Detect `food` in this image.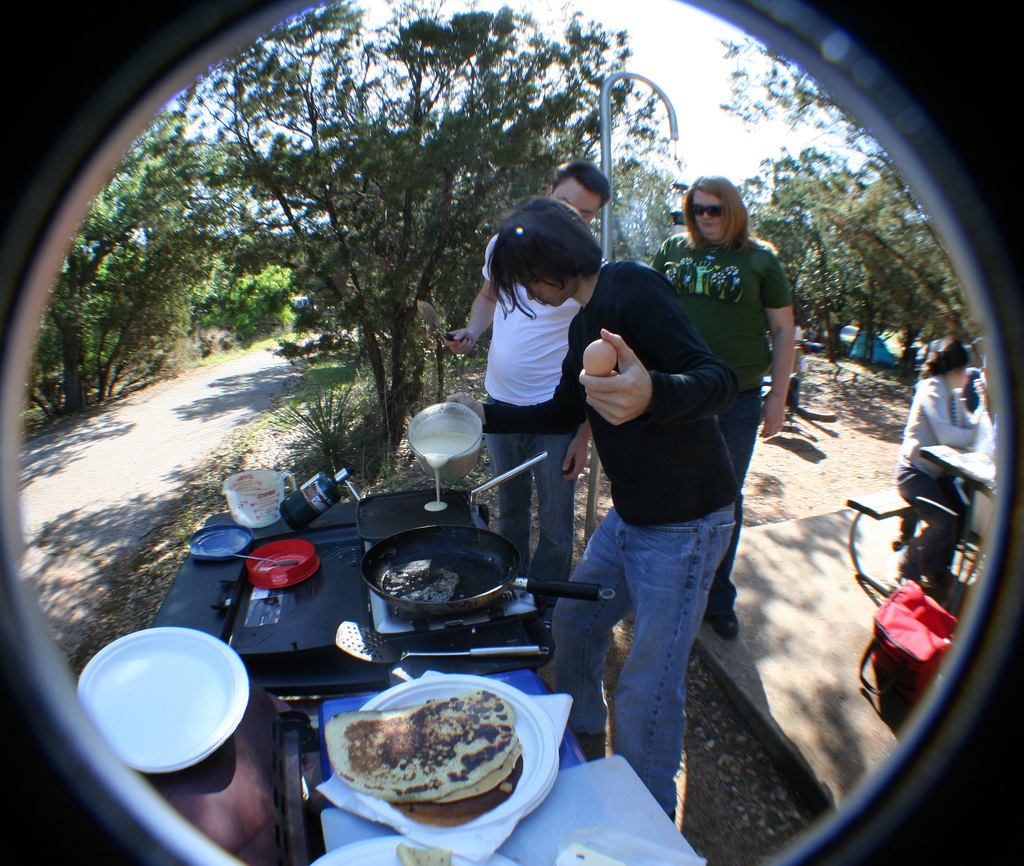
Detection: box=[584, 335, 621, 374].
